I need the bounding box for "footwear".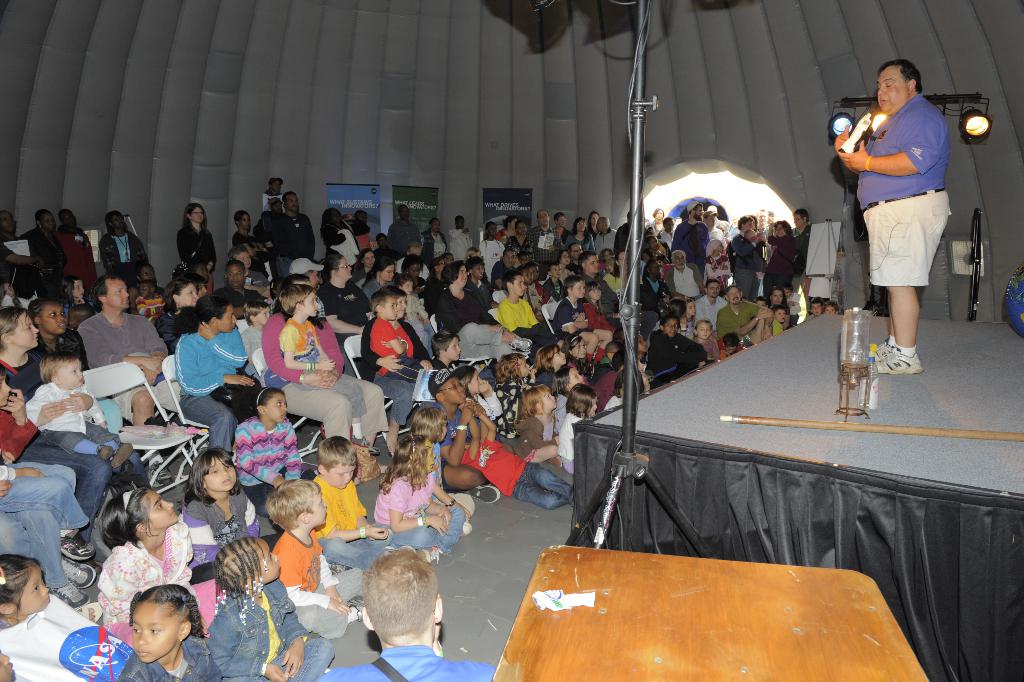
Here it is: <bbox>68, 580, 88, 611</bbox>.
